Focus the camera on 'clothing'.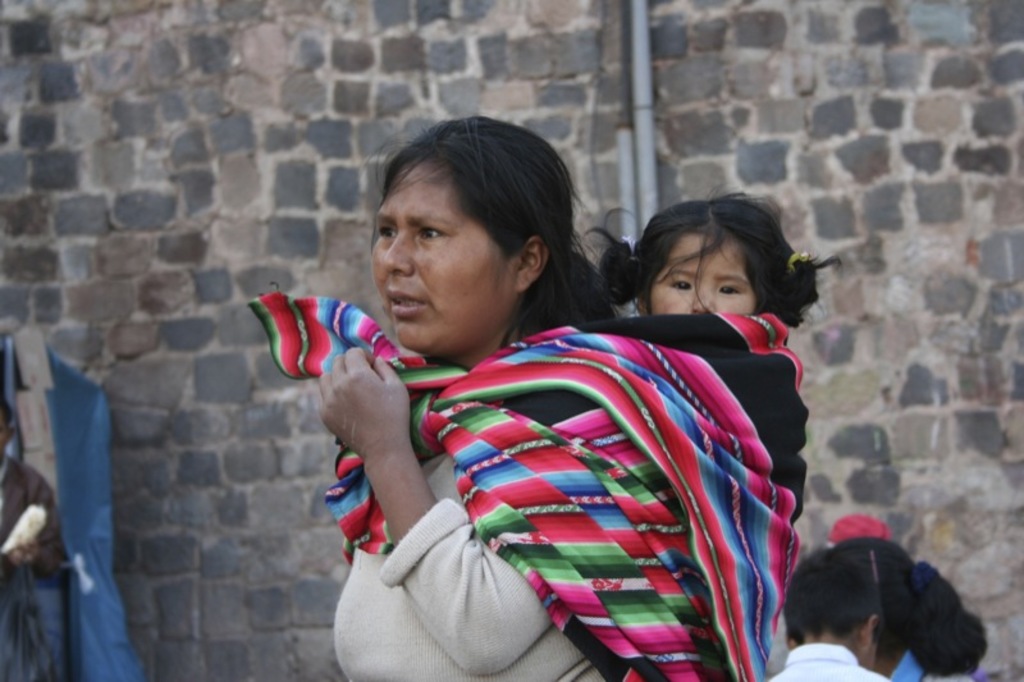
Focus region: {"x1": 264, "y1": 252, "x2": 685, "y2": 638}.
